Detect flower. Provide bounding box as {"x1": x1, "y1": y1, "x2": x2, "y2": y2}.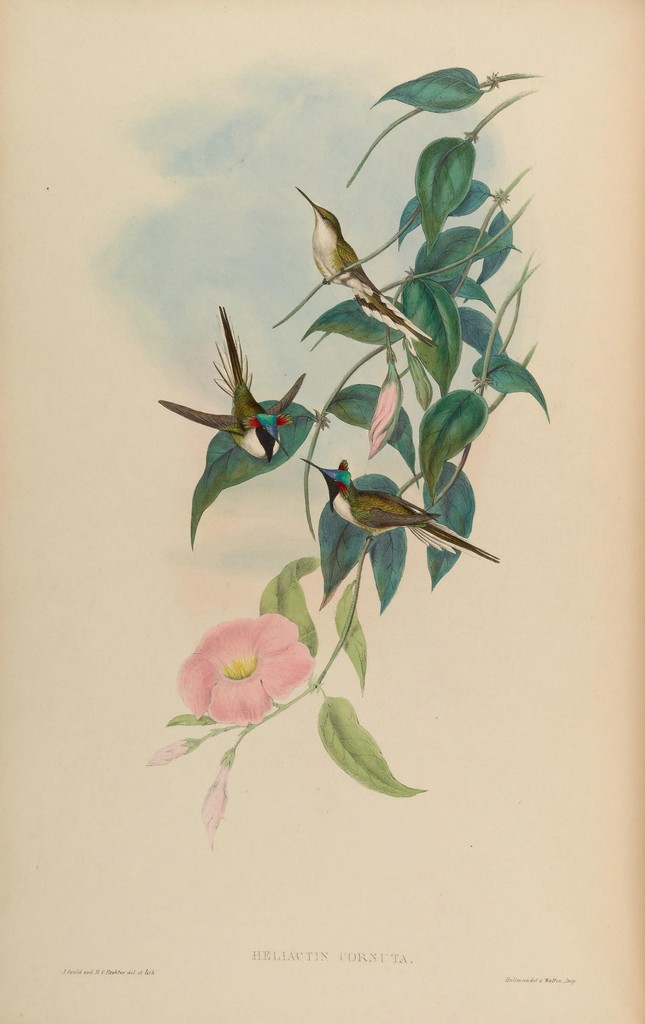
{"x1": 192, "y1": 753, "x2": 236, "y2": 844}.
